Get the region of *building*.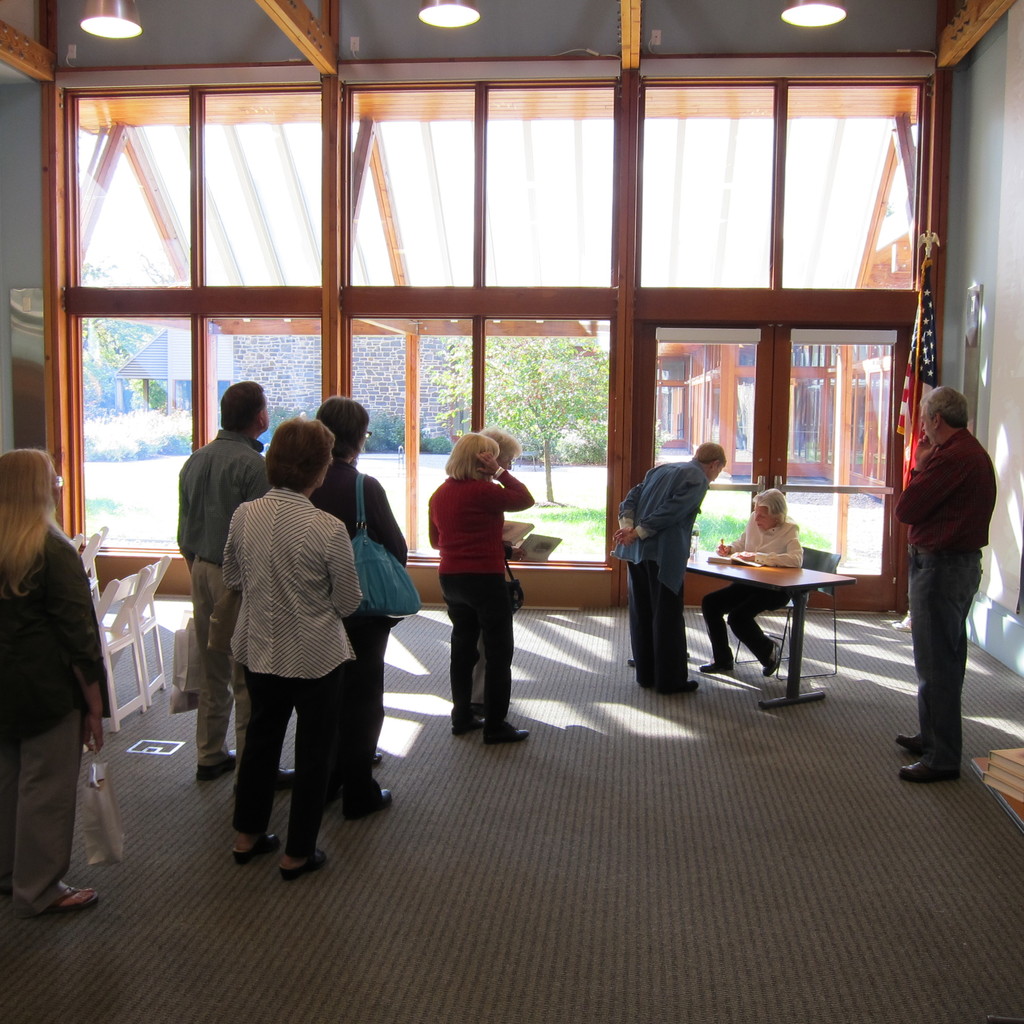
rect(0, 0, 1023, 1023).
